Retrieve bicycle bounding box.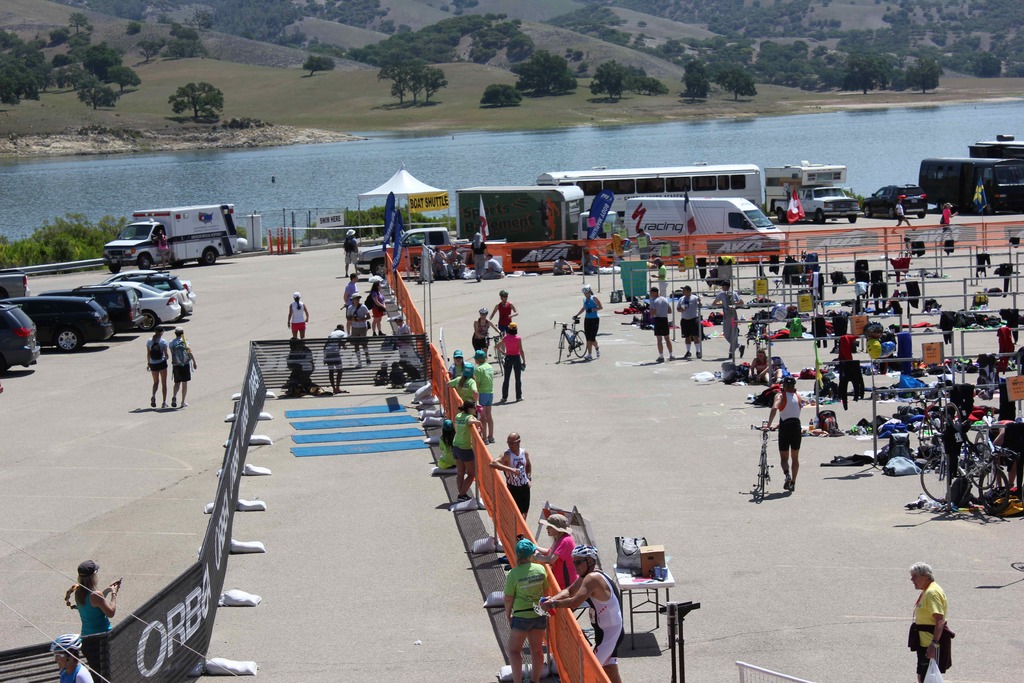
Bounding box: locate(923, 436, 994, 501).
